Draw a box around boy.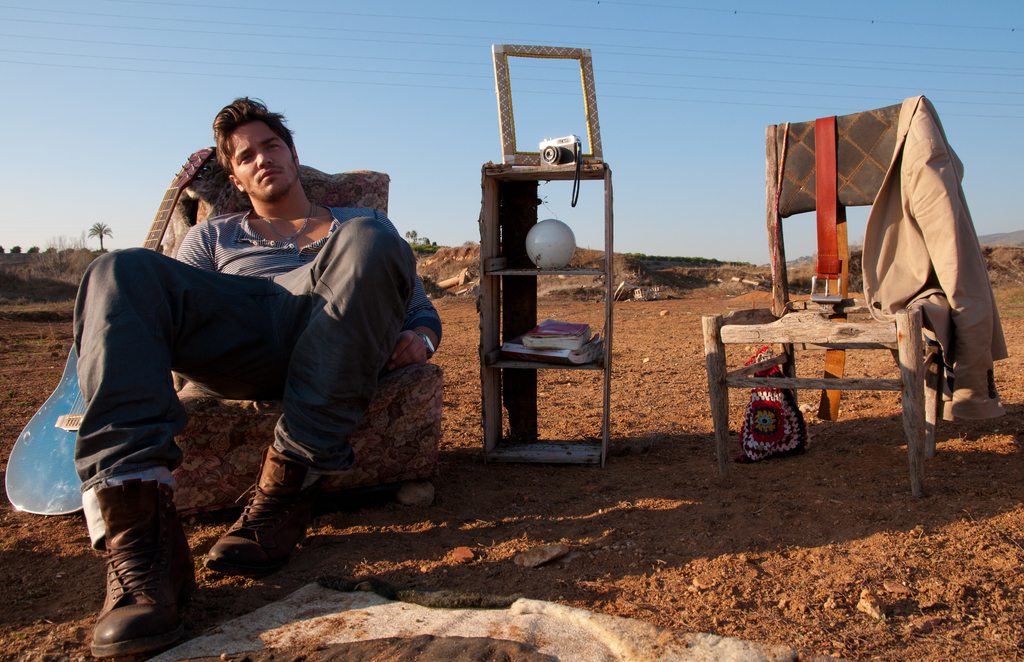
pyautogui.locateOnScreen(77, 92, 438, 658).
